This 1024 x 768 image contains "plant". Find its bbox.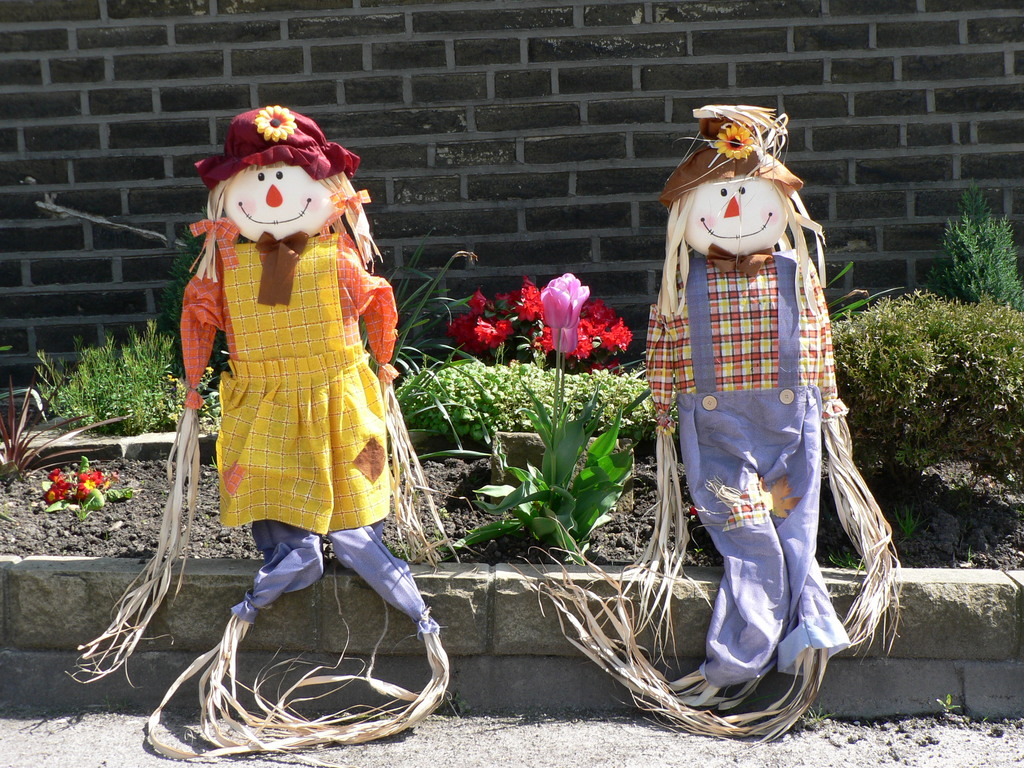
[44,456,136,516].
